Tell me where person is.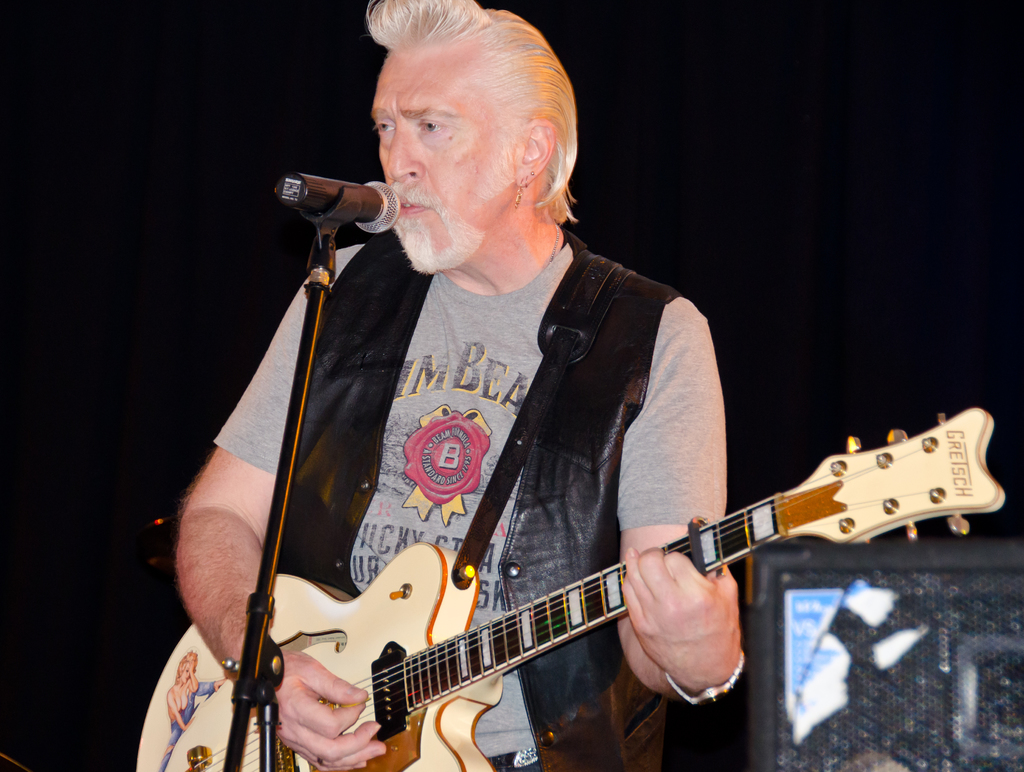
person is at bbox=[170, 3, 748, 767].
